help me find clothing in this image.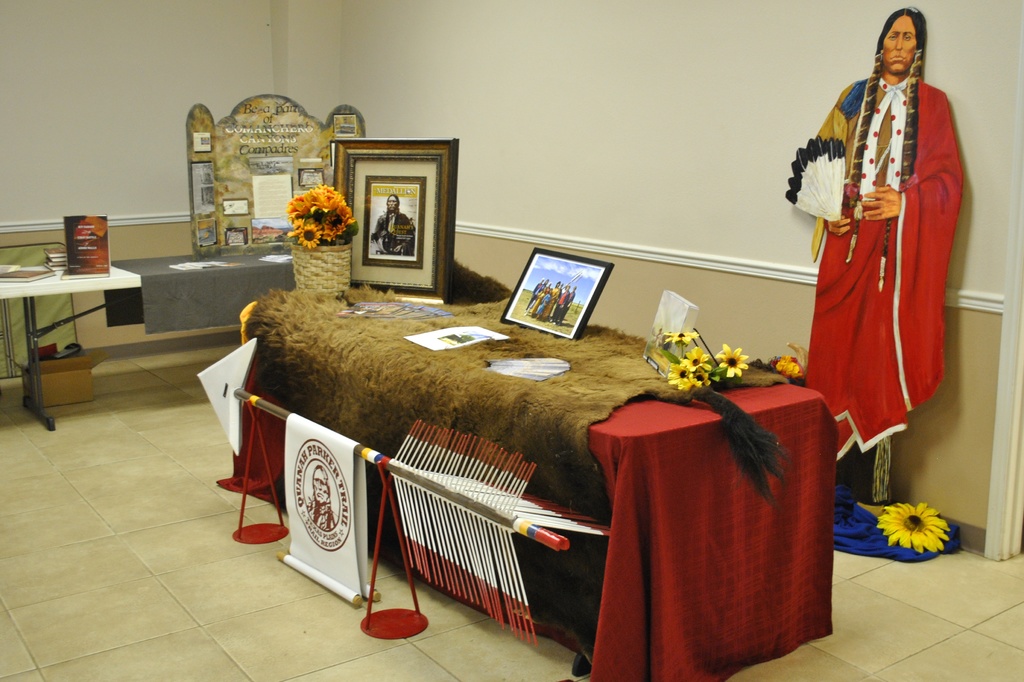
Found it: box=[372, 210, 416, 257].
